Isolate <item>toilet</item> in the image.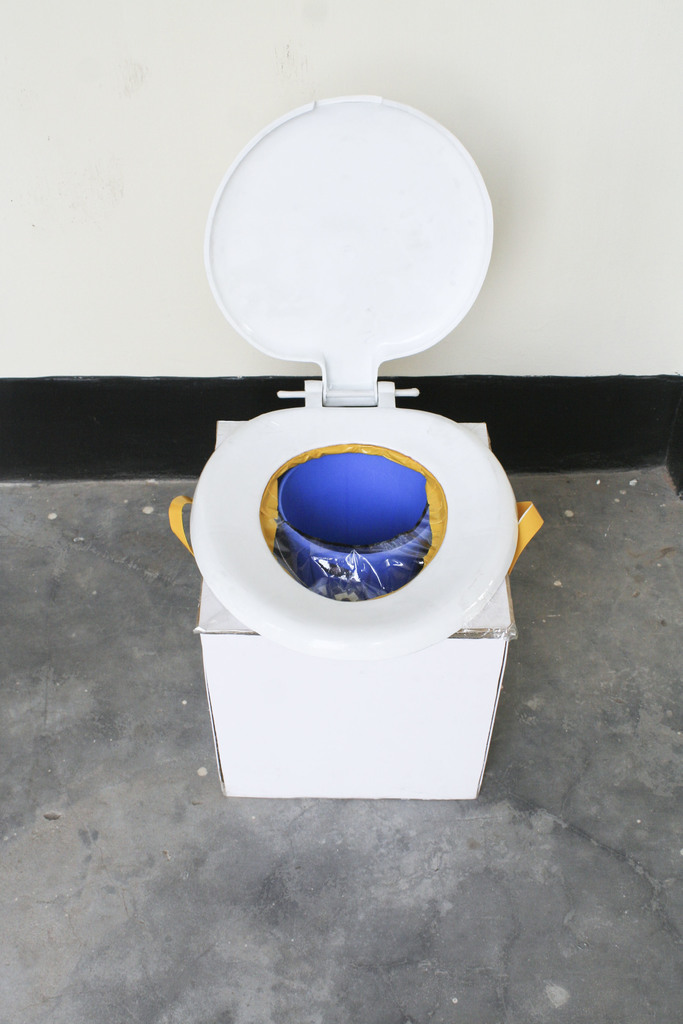
Isolated region: select_region(191, 392, 523, 792).
